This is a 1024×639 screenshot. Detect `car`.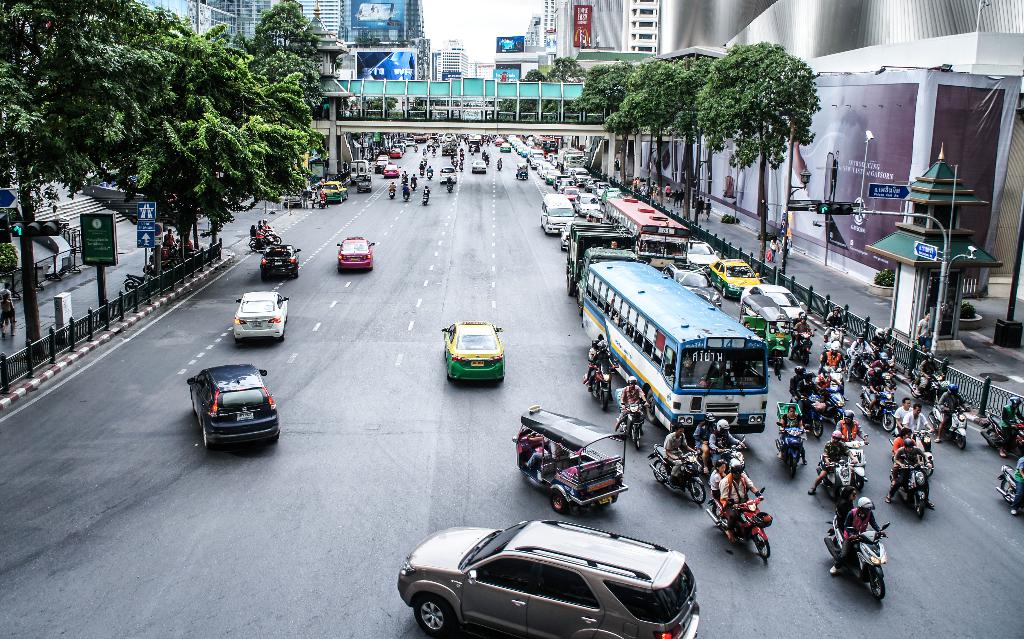
(264,247,300,274).
